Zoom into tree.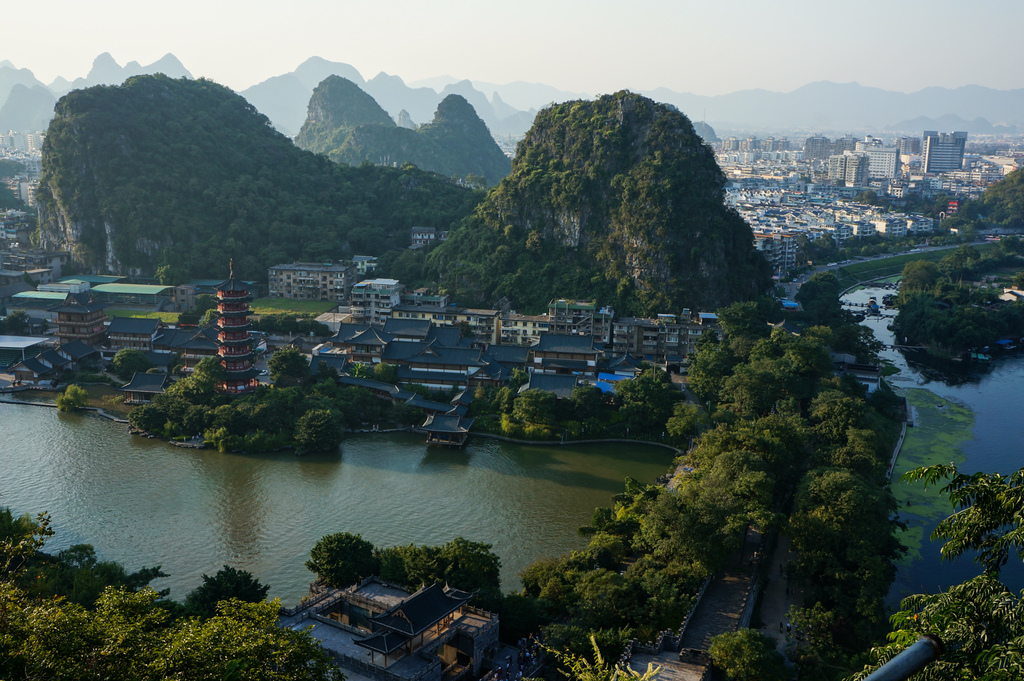
Zoom target: <region>372, 539, 509, 592</region>.
